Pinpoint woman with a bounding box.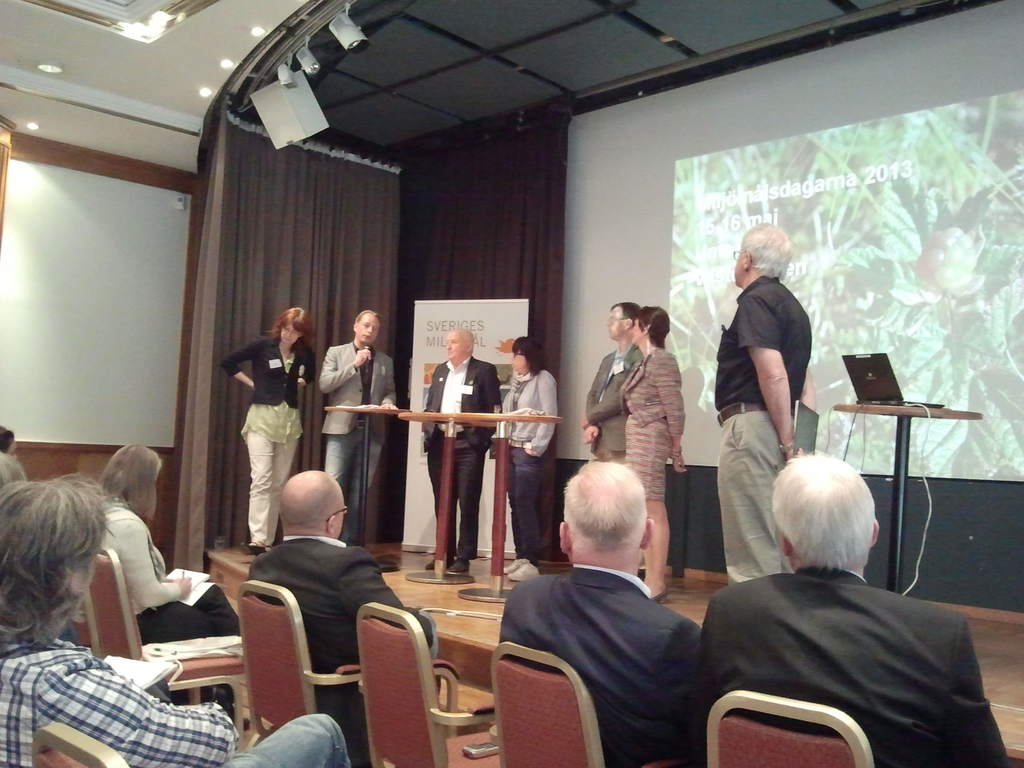
l=495, t=335, r=563, b=580.
